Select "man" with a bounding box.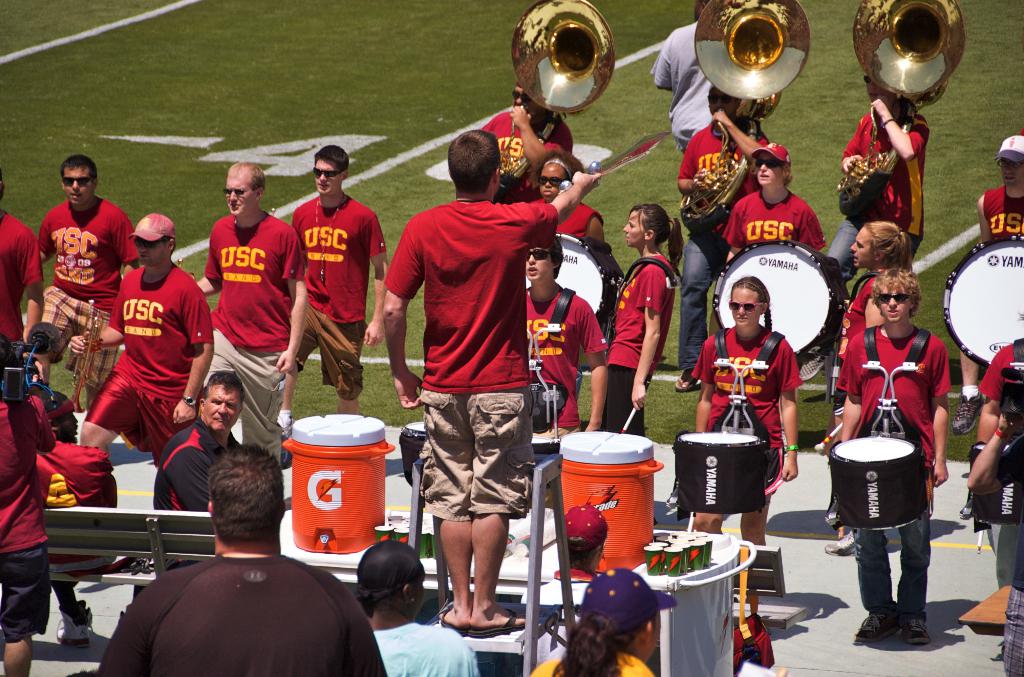
rect(801, 69, 935, 377).
